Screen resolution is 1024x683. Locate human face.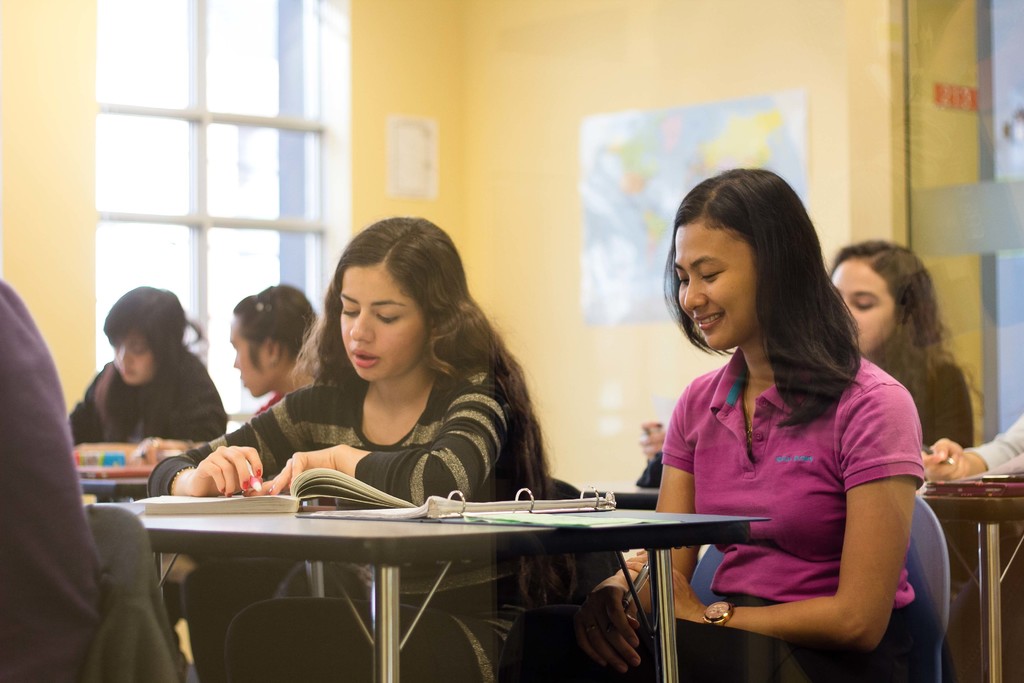
(left=110, top=338, right=157, bottom=386).
